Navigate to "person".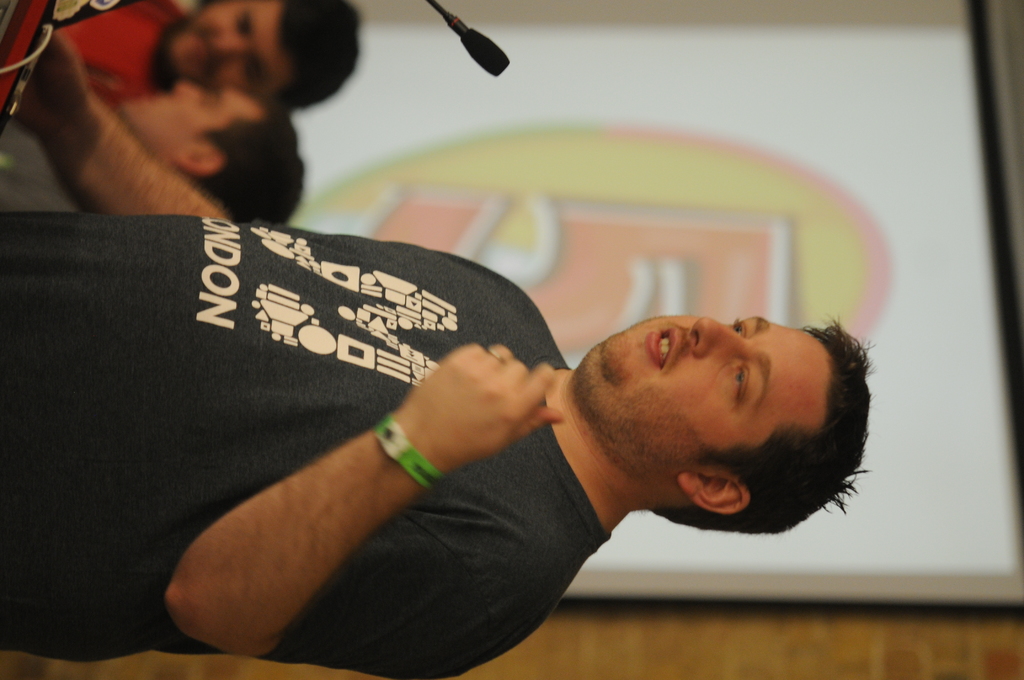
Navigation target: locate(0, 40, 870, 679).
